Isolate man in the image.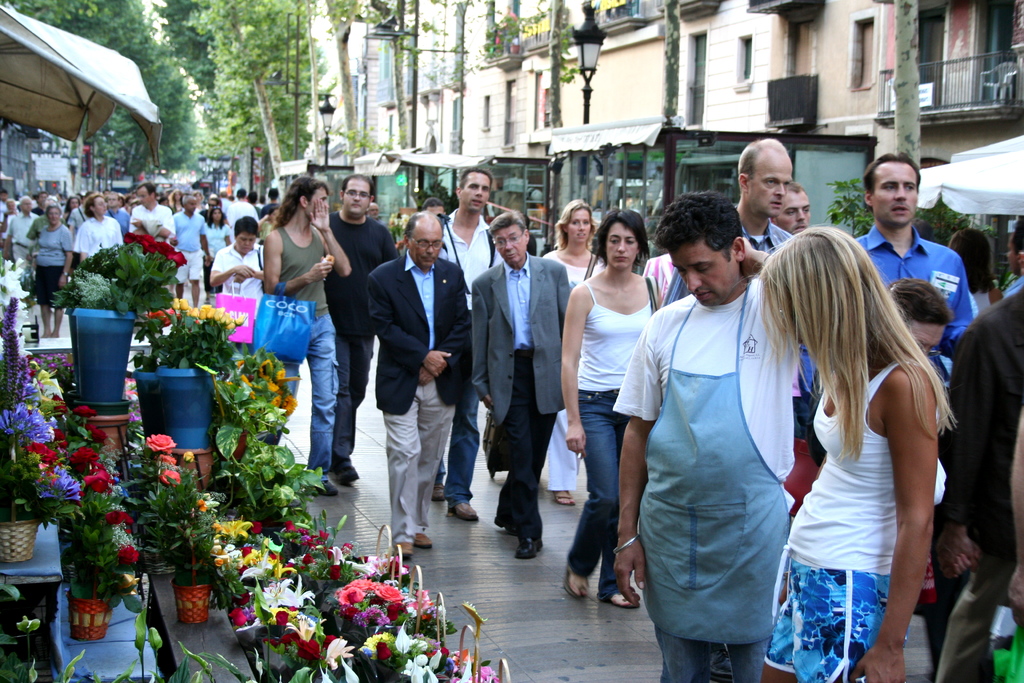
Isolated region: box=[176, 195, 212, 307].
